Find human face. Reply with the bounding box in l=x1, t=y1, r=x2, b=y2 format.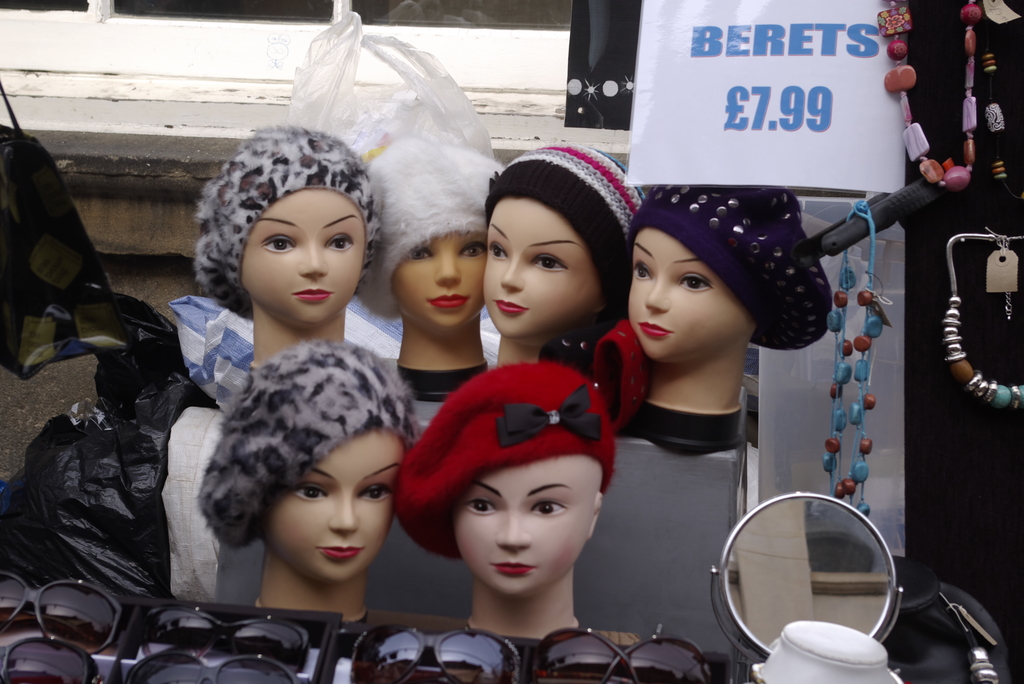
l=451, t=454, r=588, b=596.
